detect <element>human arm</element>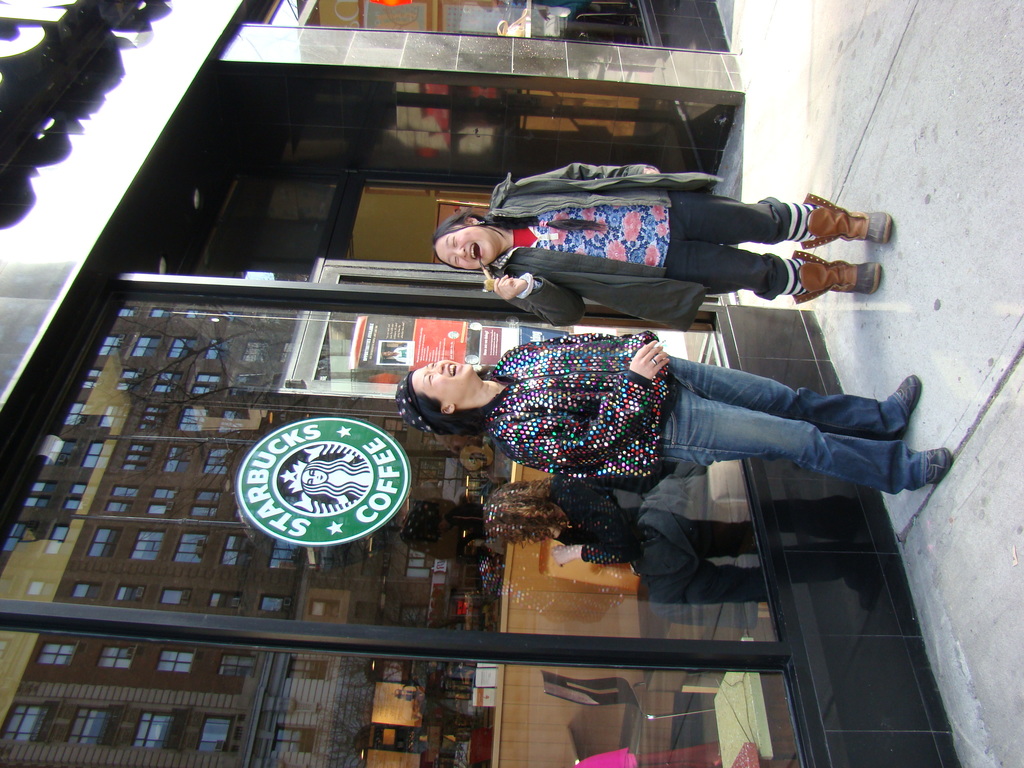
627,339,669,381
